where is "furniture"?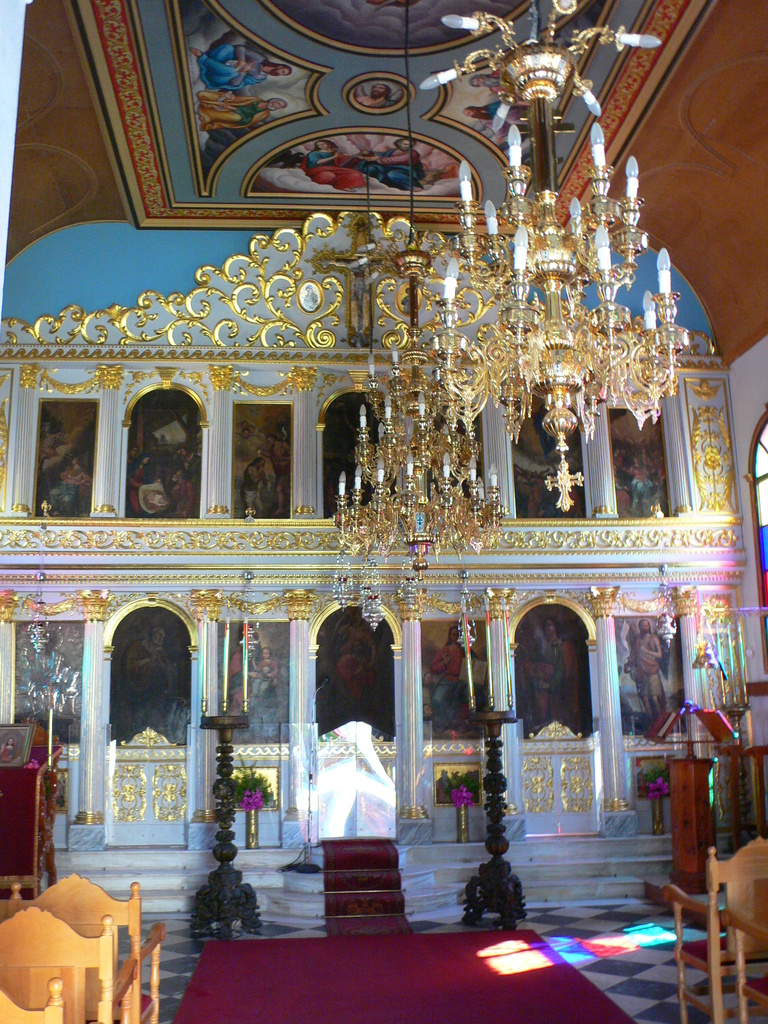
(left=0, top=864, right=164, bottom=1023).
